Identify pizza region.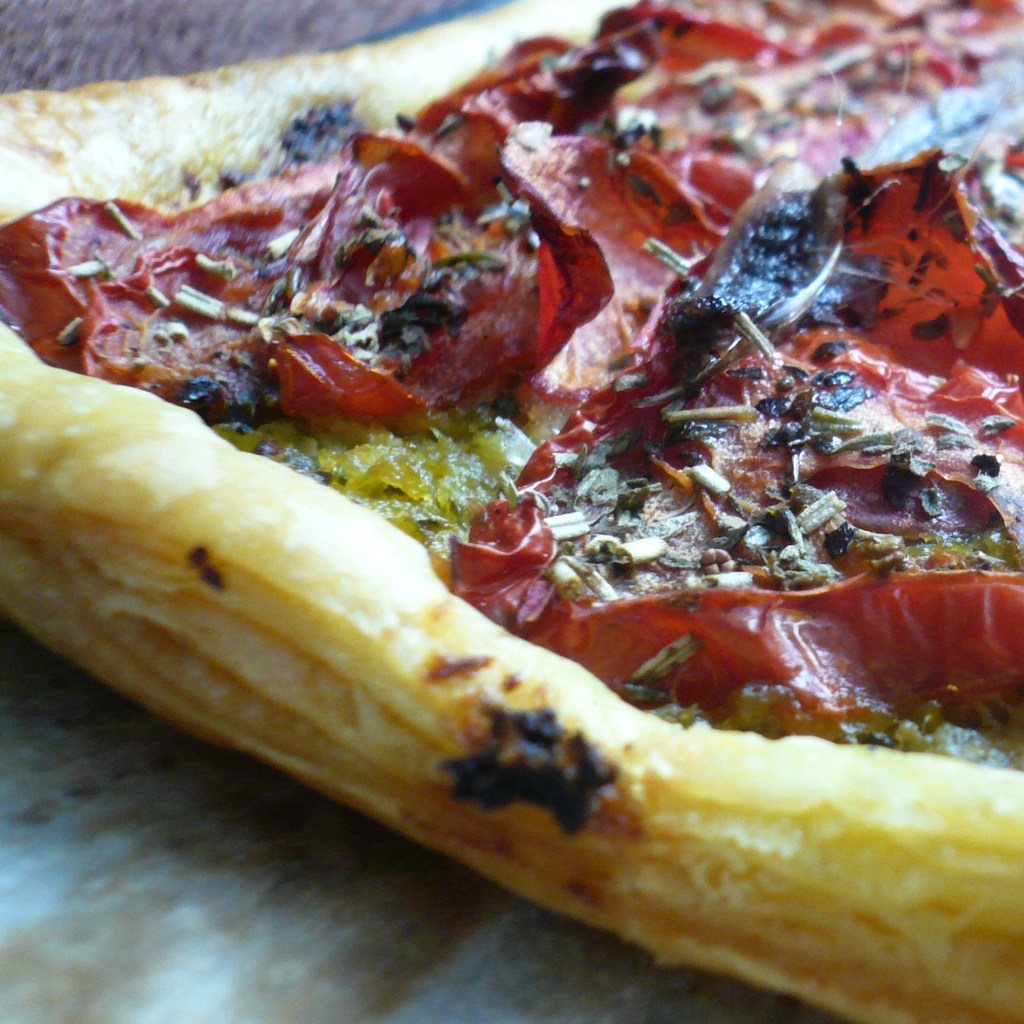
Region: BBox(0, 0, 1023, 1018).
